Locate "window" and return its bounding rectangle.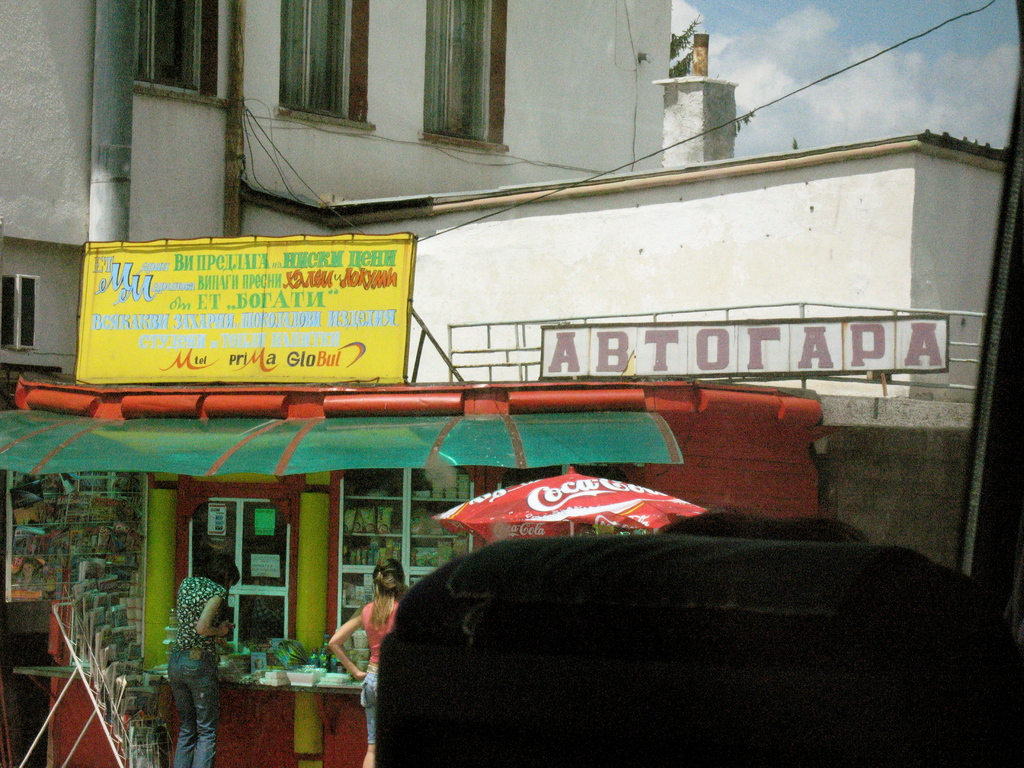
bbox=[342, 461, 470, 638].
